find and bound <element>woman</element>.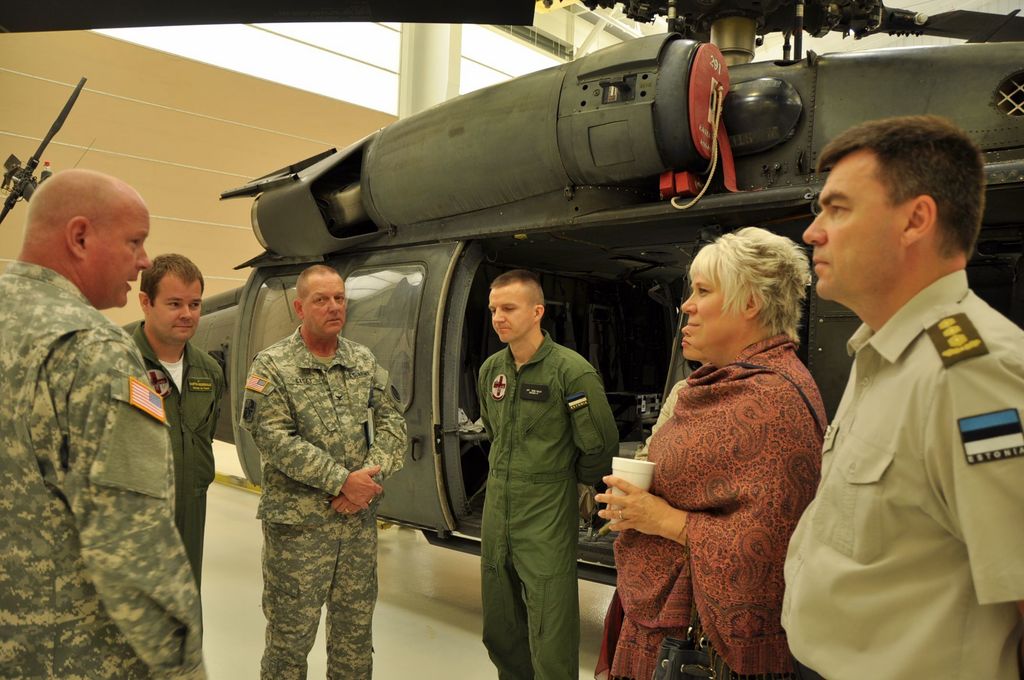
Bound: locate(593, 220, 831, 679).
